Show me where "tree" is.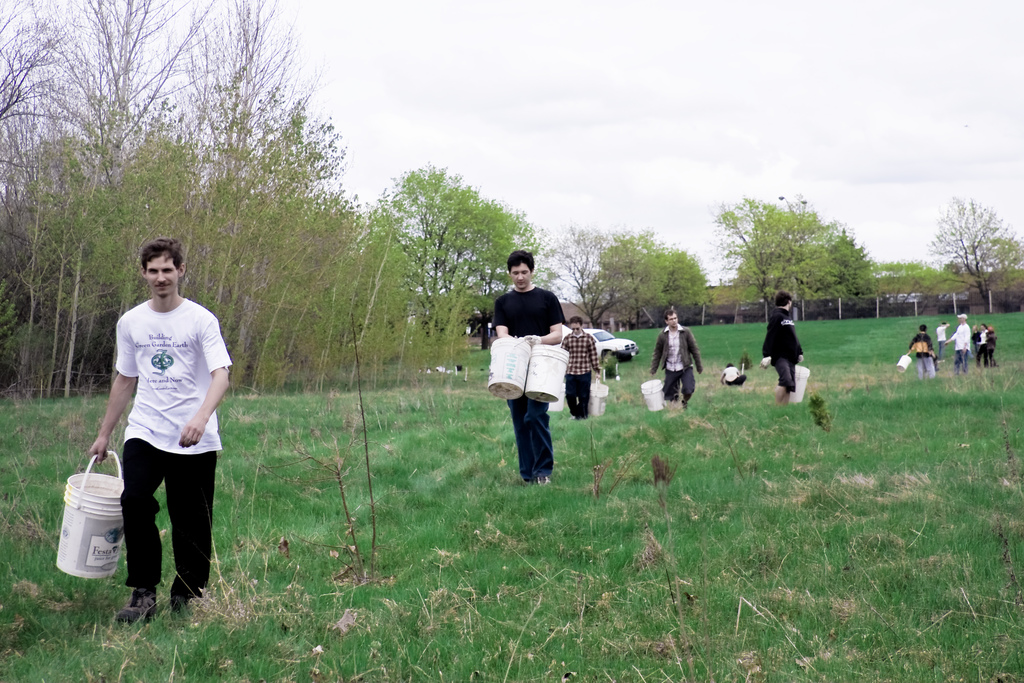
"tree" is at x1=927 y1=206 x2=1017 y2=283.
